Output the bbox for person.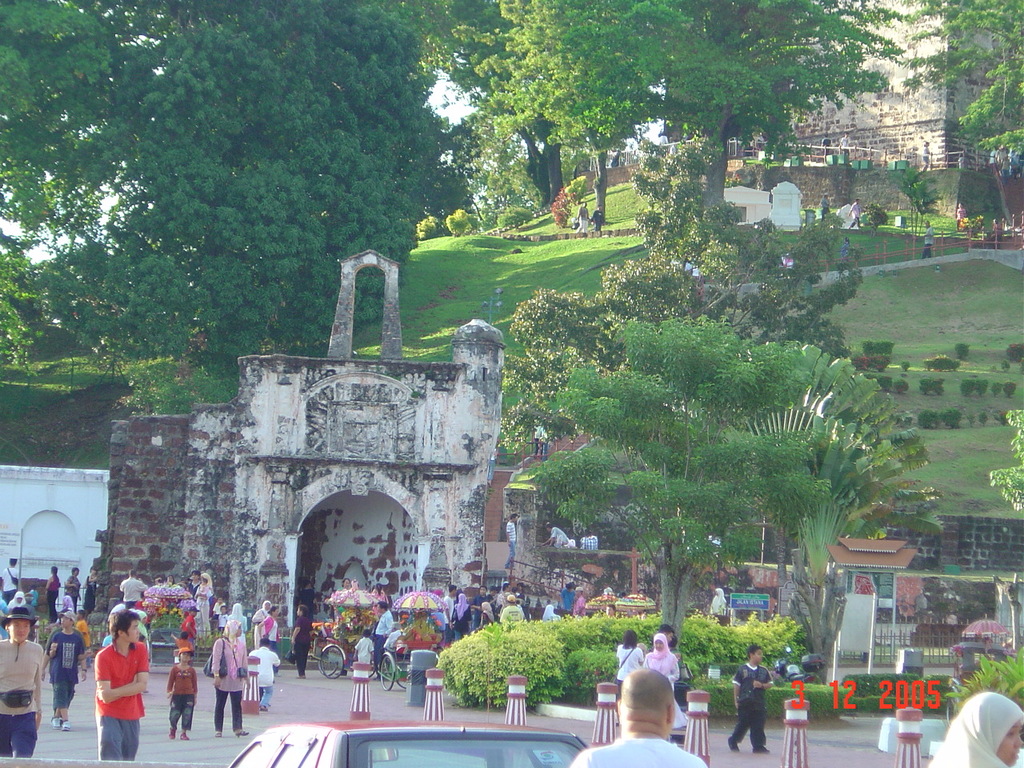
l=590, t=203, r=606, b=235.
